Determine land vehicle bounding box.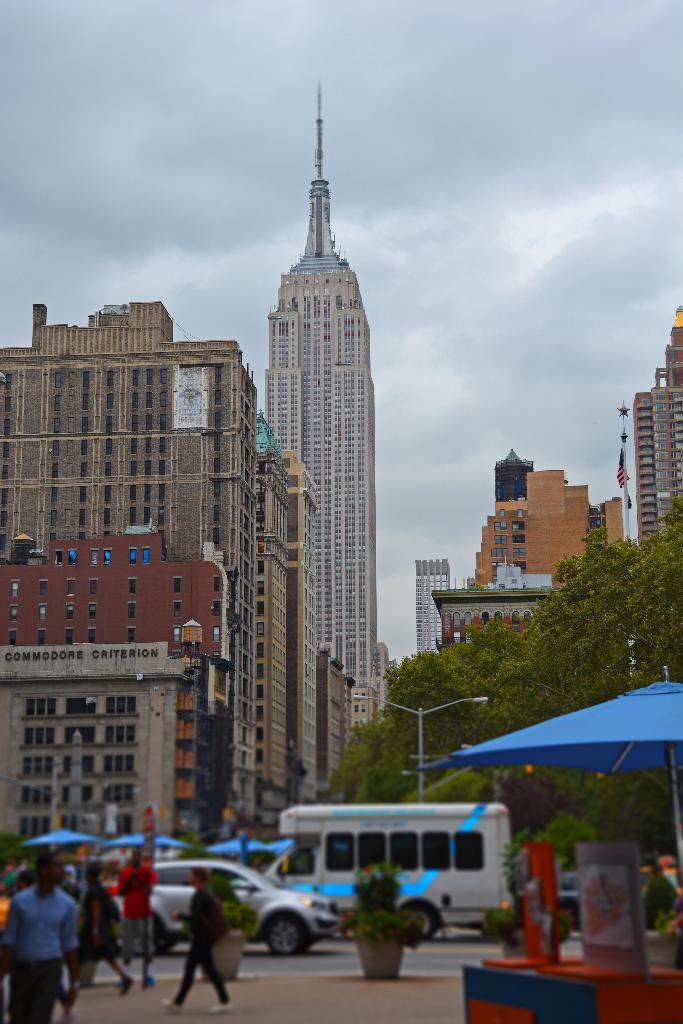
Determined: <bbox>255, 808, 528, 956</bbox>.
